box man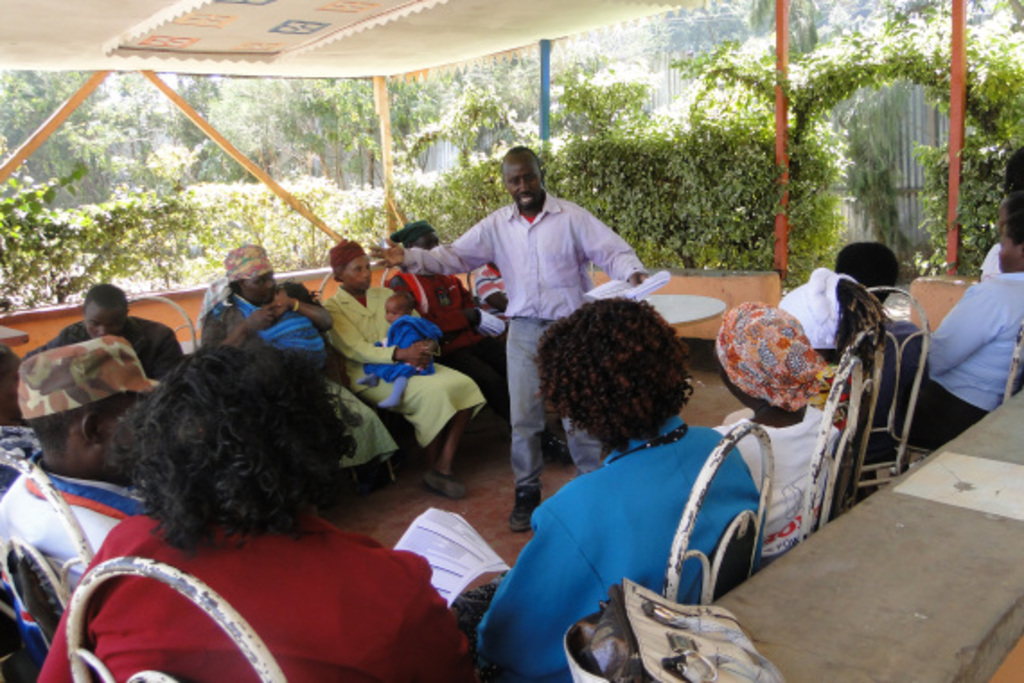
BBox(907, 237, 1023, 449)
